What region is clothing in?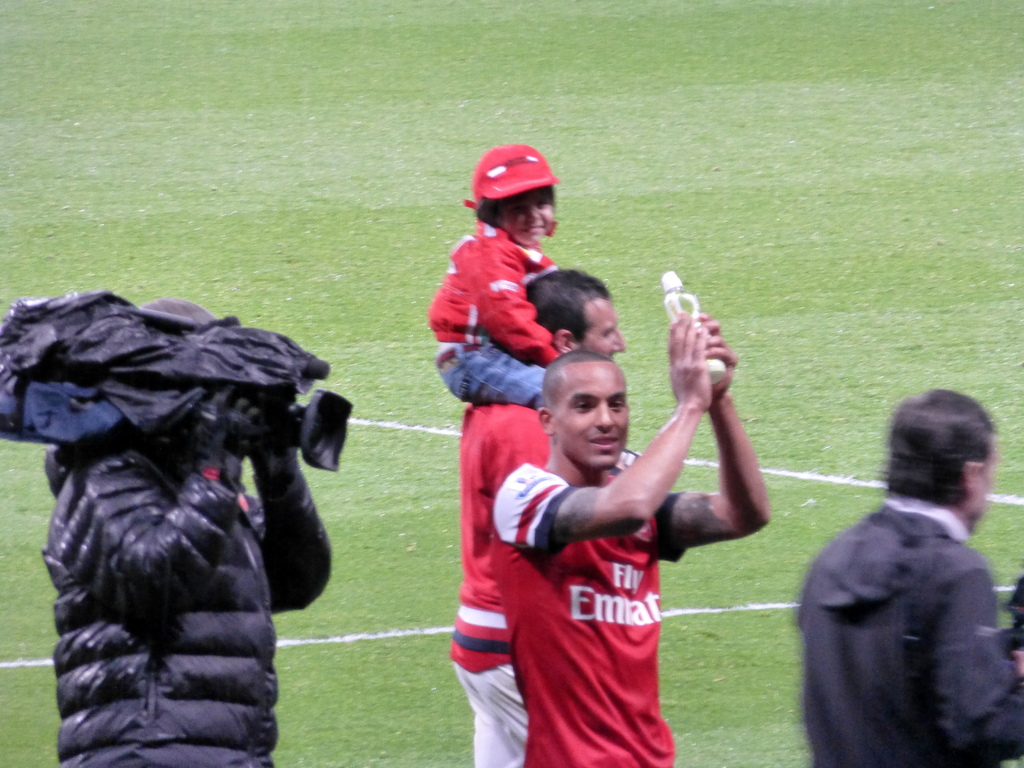
(left=426, top=225, right=564, bottom=406).
